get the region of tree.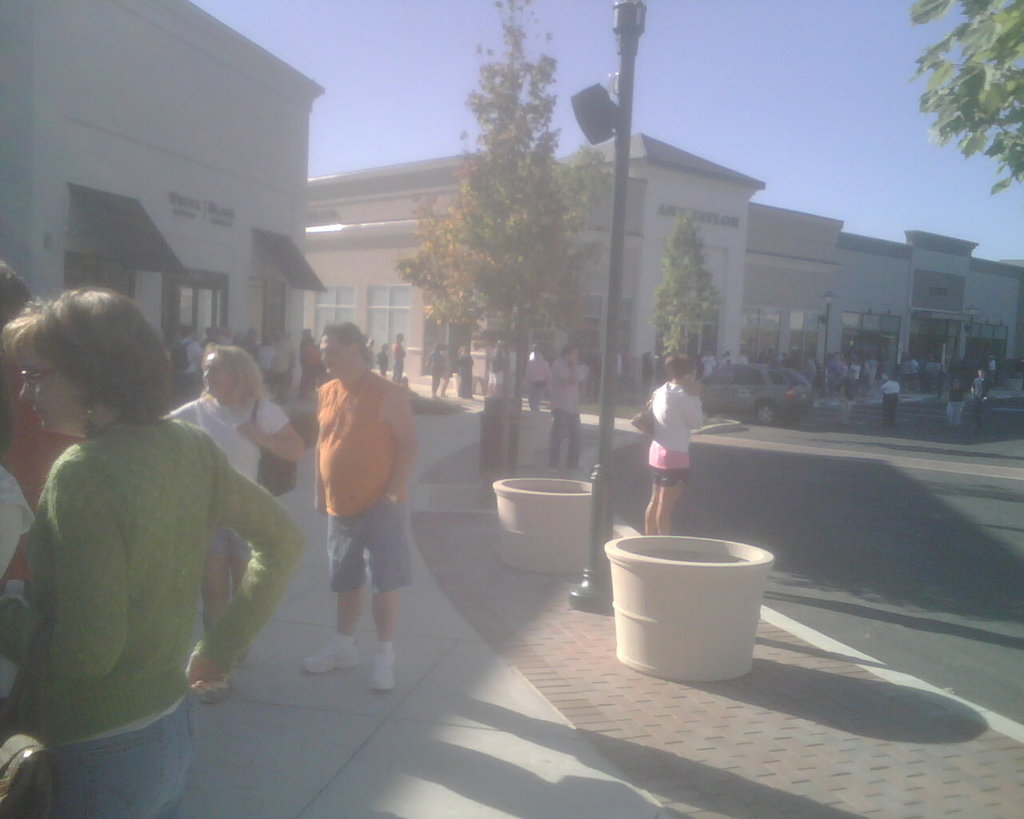
649,210,718,358.
